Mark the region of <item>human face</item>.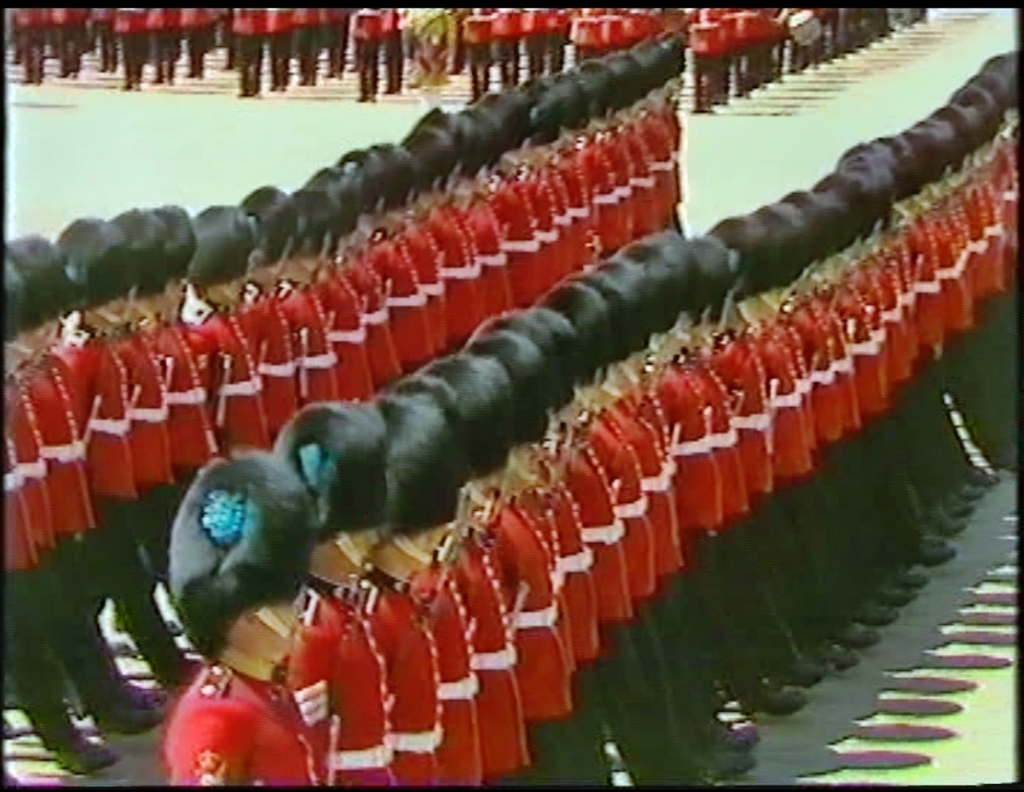
Region: 321/525/381/572.
